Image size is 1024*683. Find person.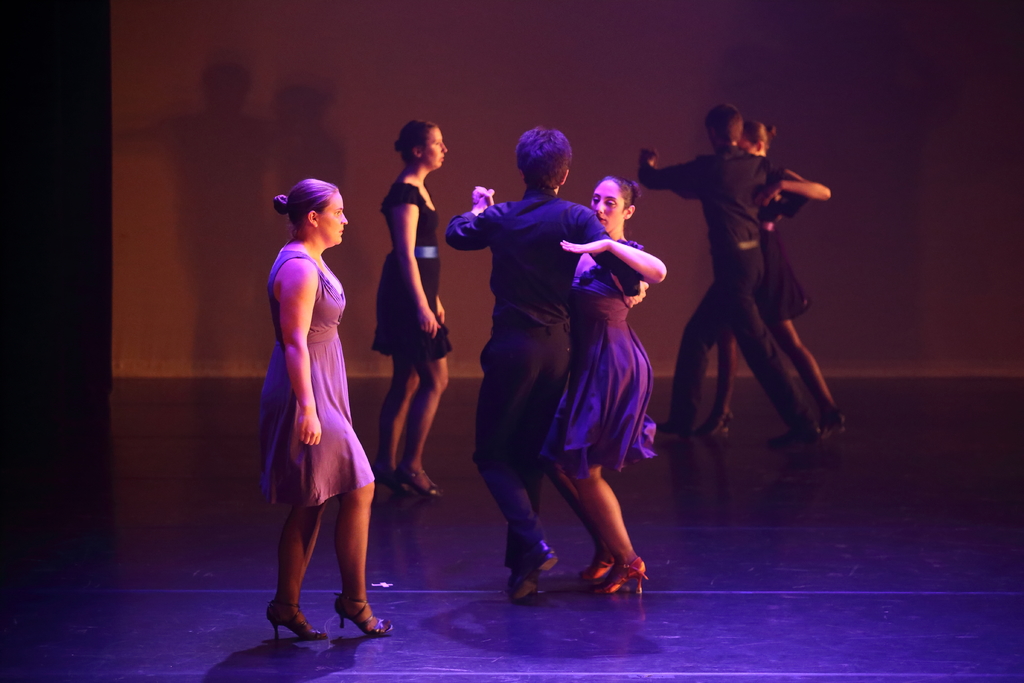
[left=632, top=103, right=819, bottom=448].
